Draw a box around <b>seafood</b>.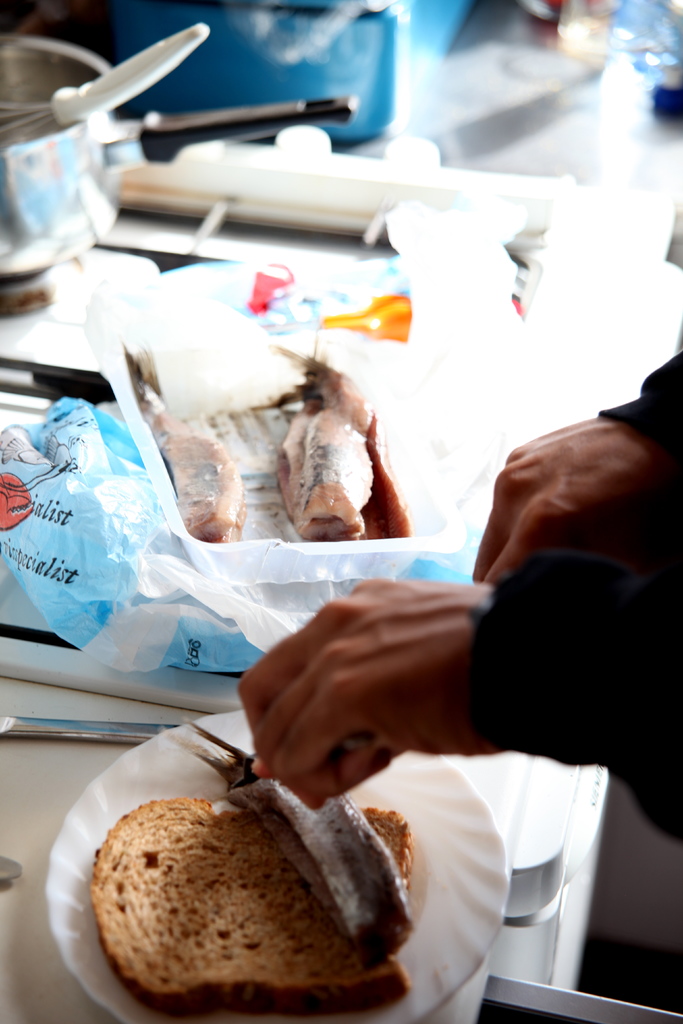
<bbox>211, 780, 420, 967</bbox>.
